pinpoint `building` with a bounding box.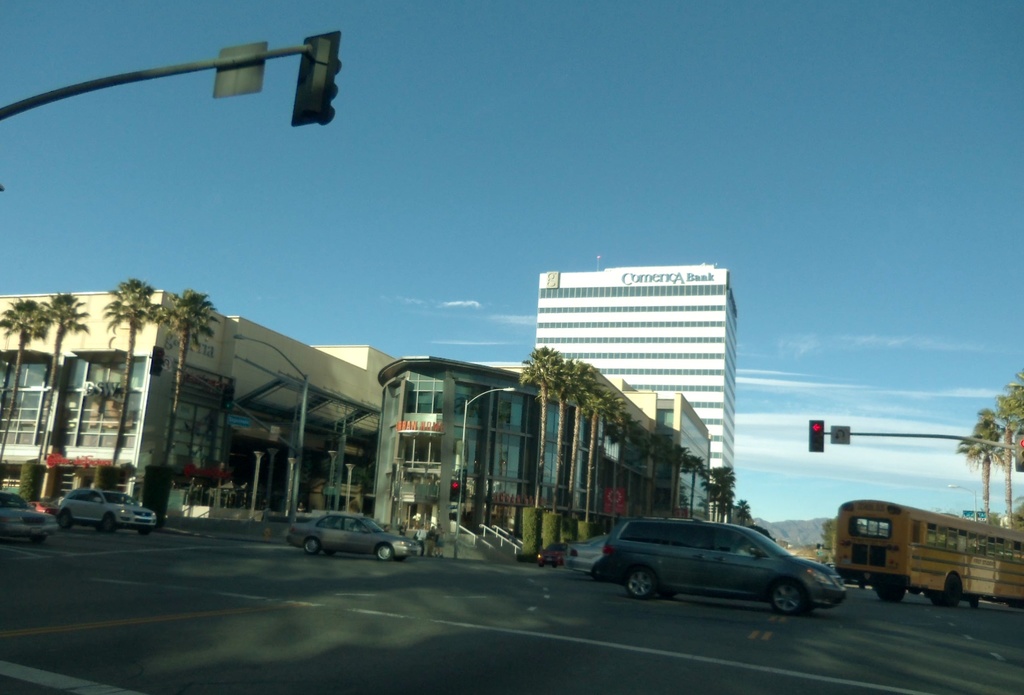
532 255 741 520.
